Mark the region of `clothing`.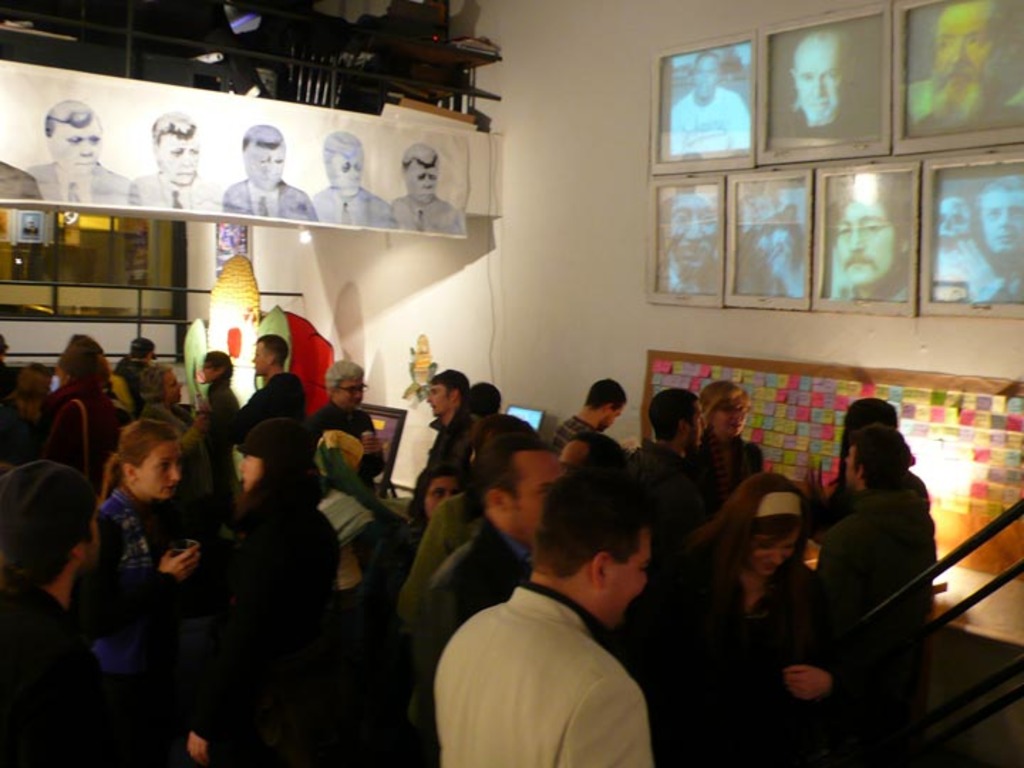
Region: {"x1": 6, "y1": 579, "x2": 111, "y2": 767}.
